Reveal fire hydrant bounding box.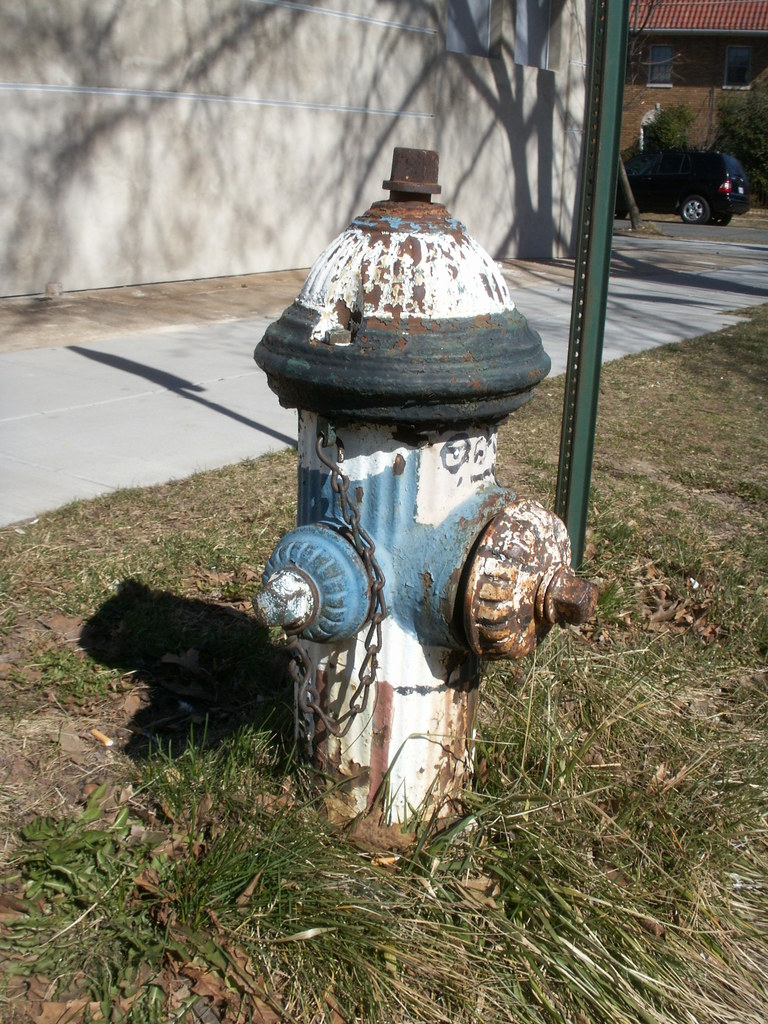
Revealed: left=257, top=147, right=603, bottom=839.
